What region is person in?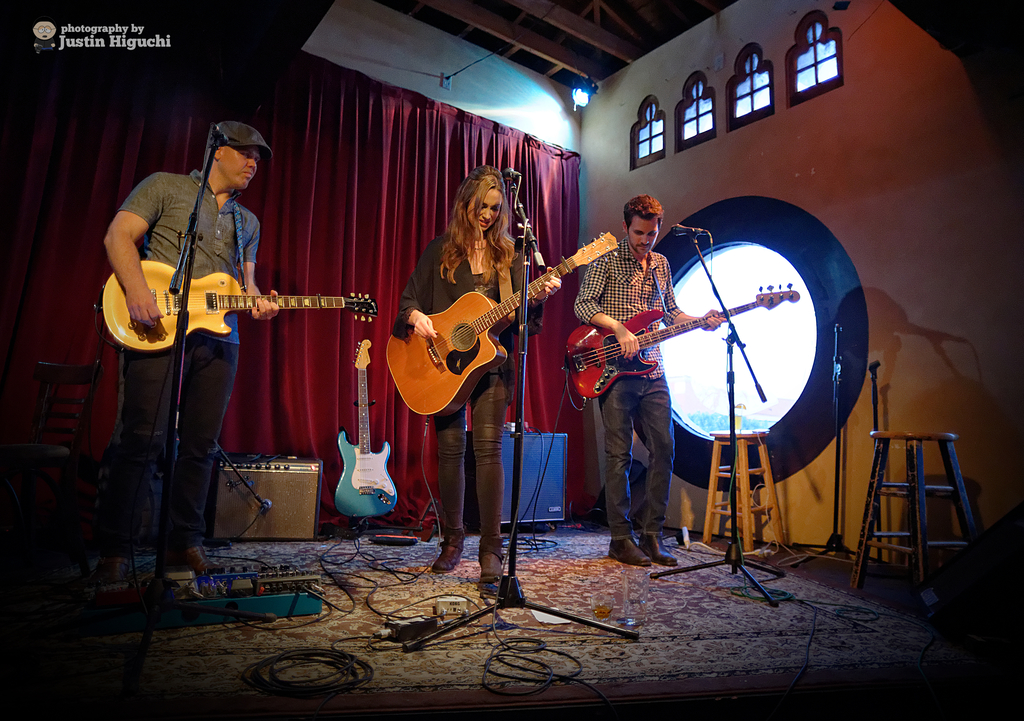
(102, 126, 281, 583).
